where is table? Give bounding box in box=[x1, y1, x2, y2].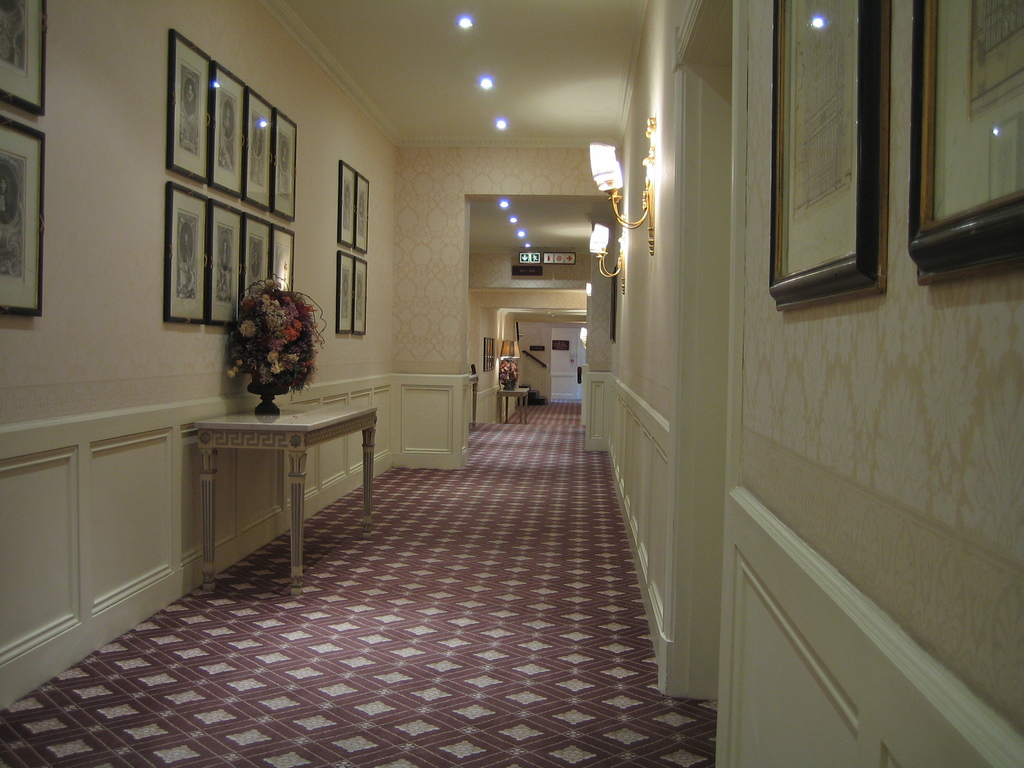
box=[157, 397, 382, 584].
